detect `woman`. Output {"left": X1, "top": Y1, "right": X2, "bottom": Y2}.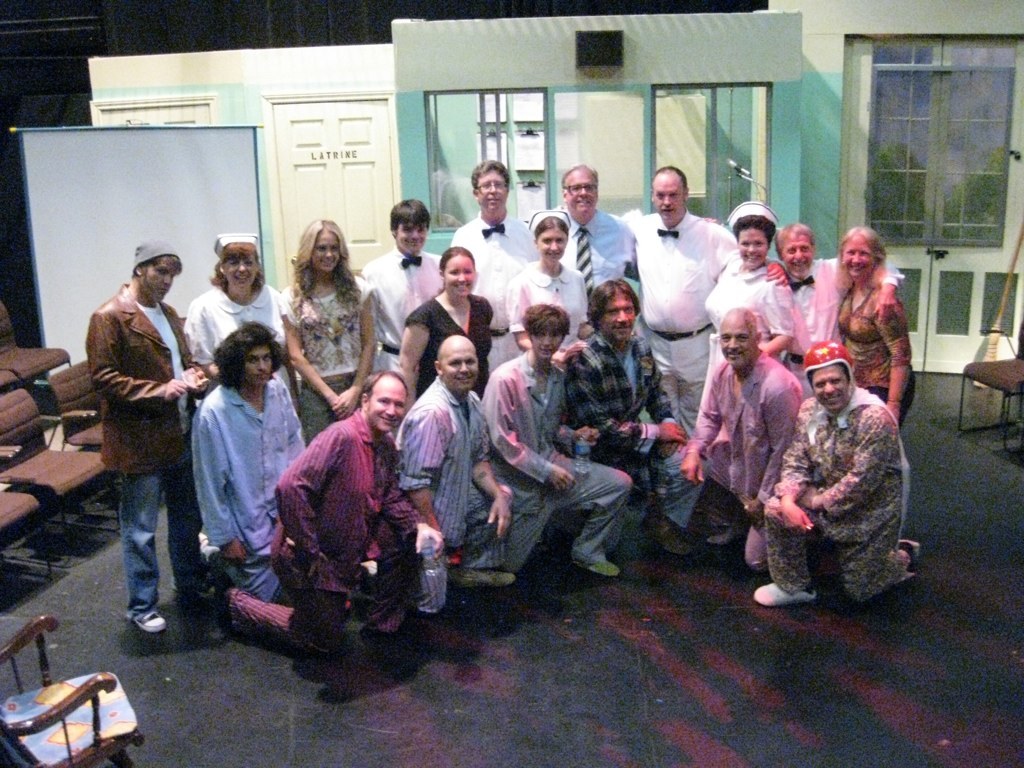
{"left": 180, "top": 243, "right": 289, "bottom": 381}.
